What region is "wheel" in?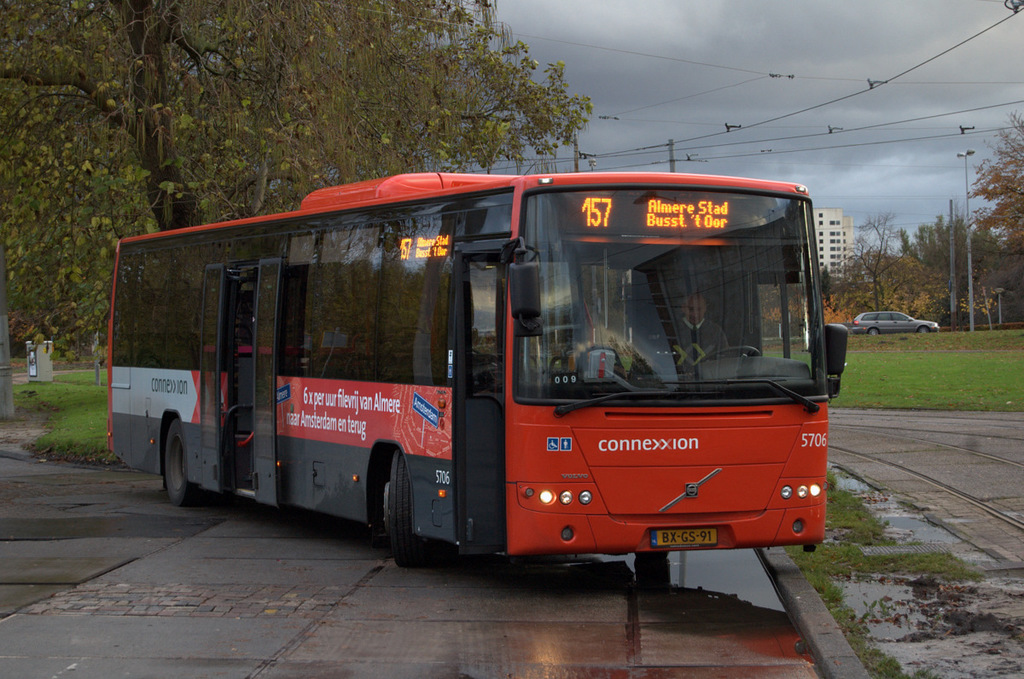
920/323/926/330.
